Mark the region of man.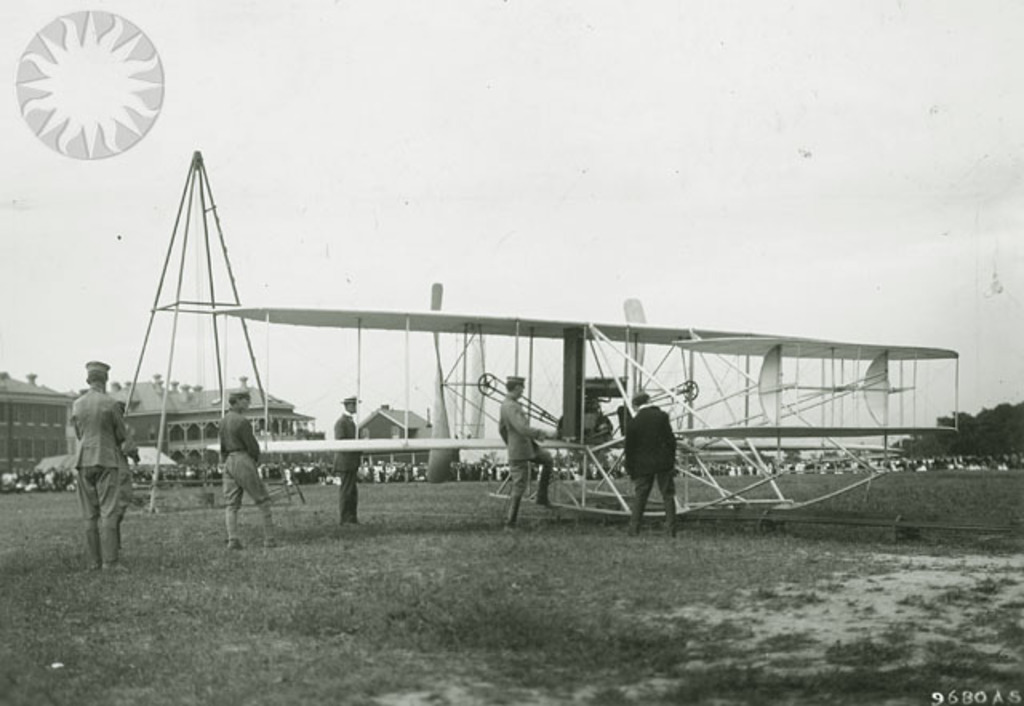
Region: (218, 389, 280, 551).
